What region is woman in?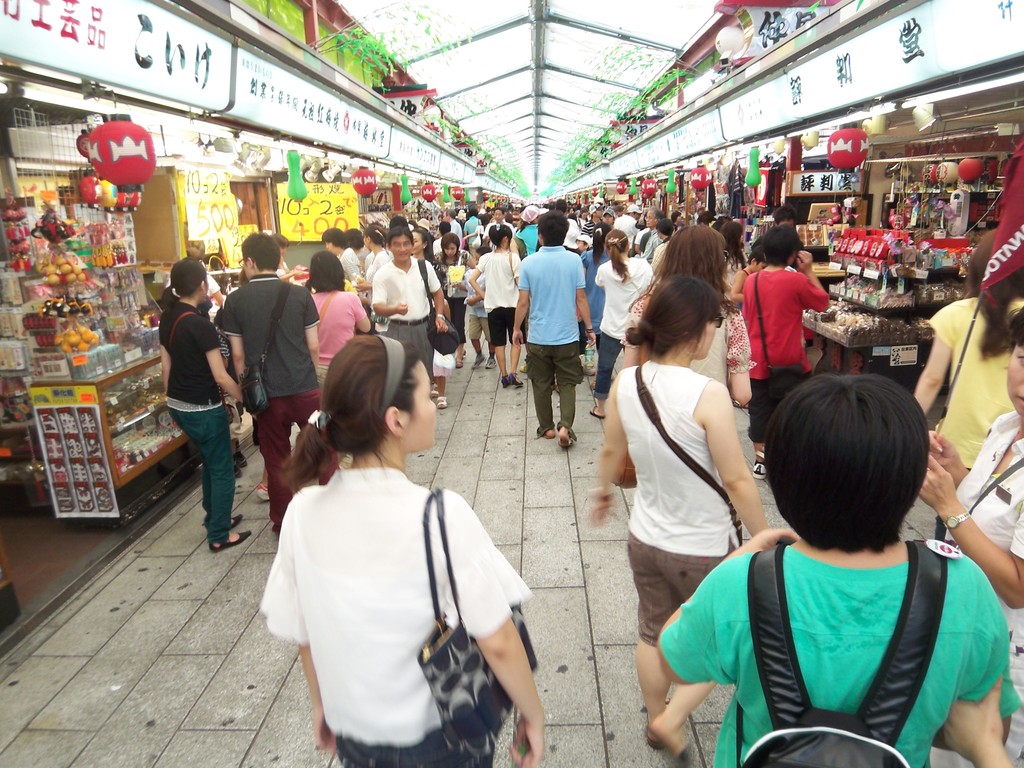
{"x1": 909, "y1": 312, "x2": 1023, "y2": 767}.
